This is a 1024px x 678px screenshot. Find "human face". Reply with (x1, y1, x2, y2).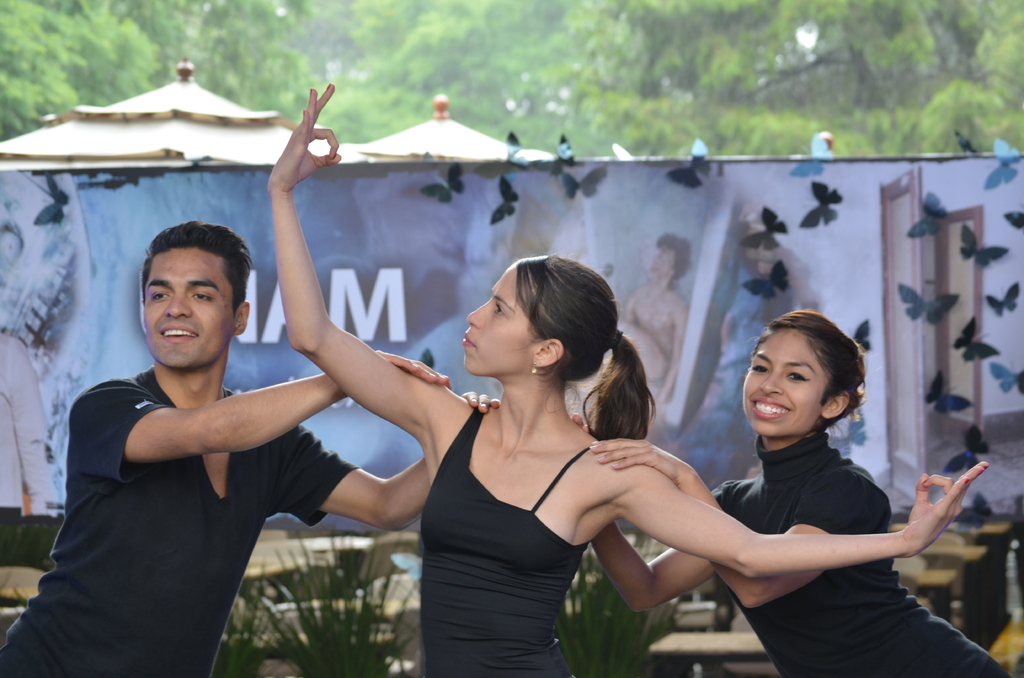
(452, 265, 529, 380).
